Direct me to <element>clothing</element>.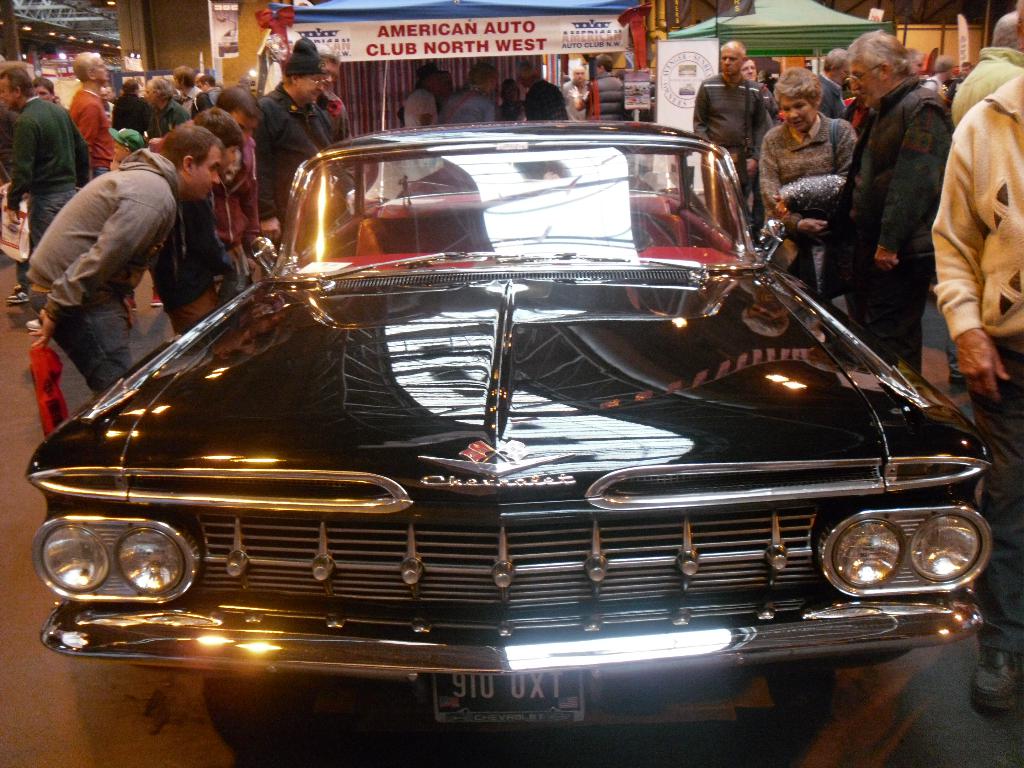
Direction: <bbox>689, 68, 768, 198</bbox>.
